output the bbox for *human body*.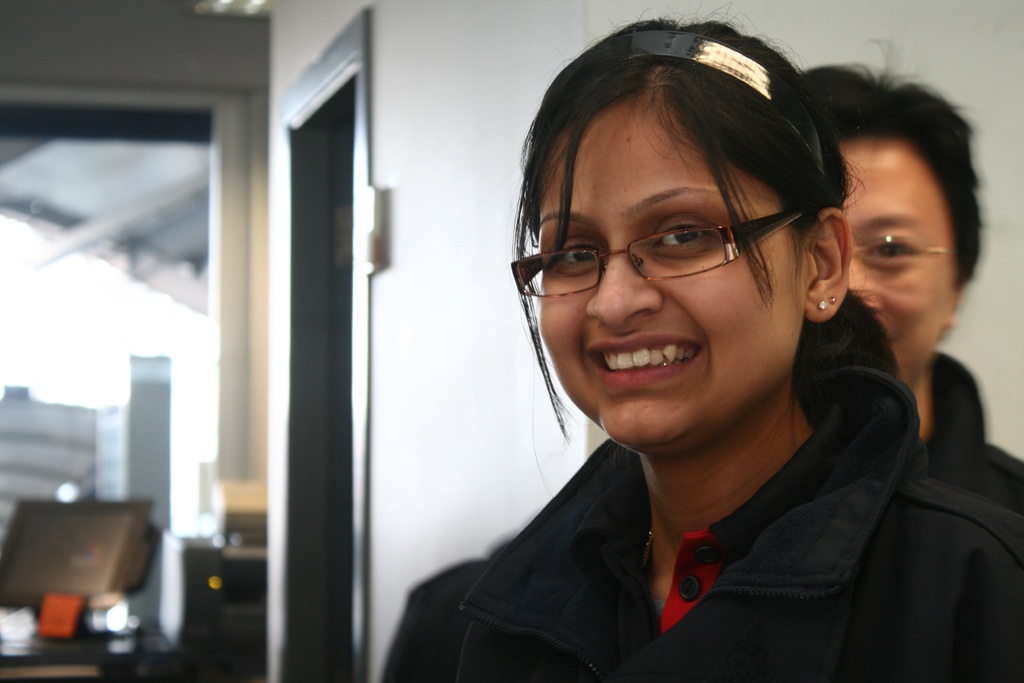
{"left": 796, "top": 40, "right": 1023, "bottom": 511}.
